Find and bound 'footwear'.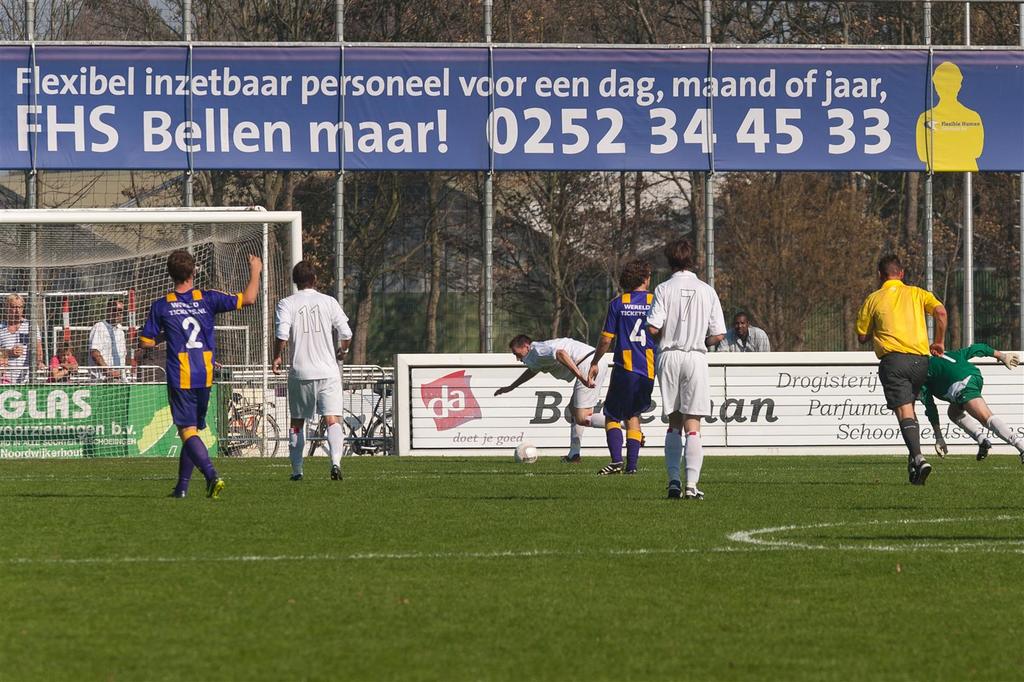
Bound: locate(917, 456, 930, 481).
